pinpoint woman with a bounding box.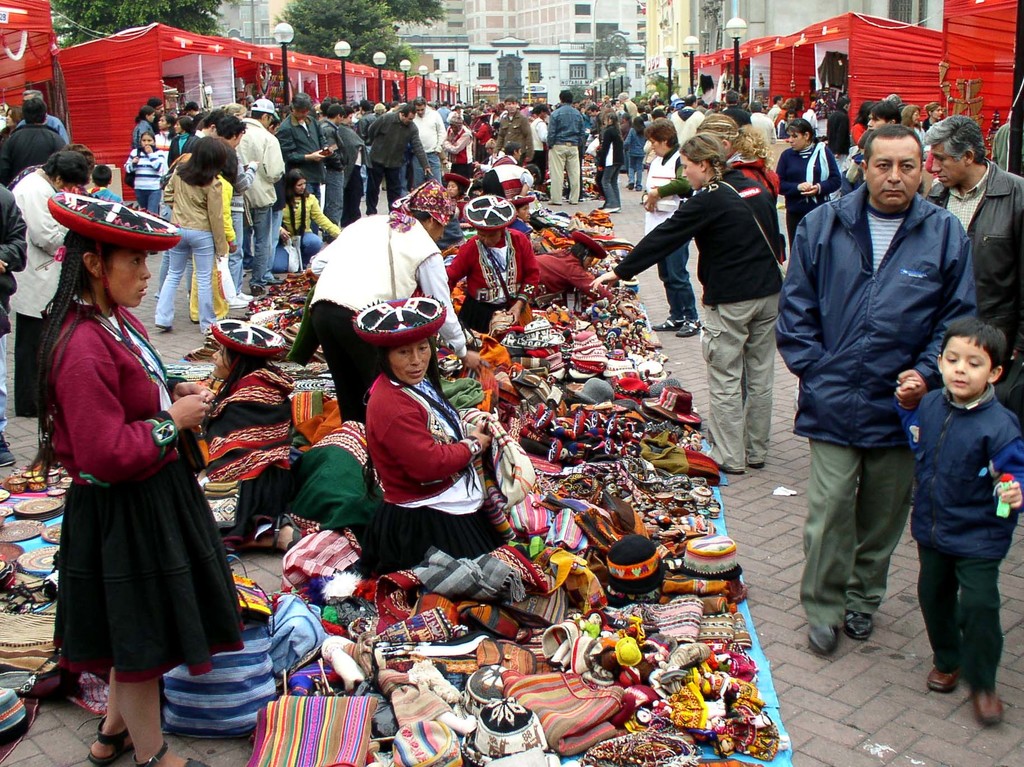
[803,101,819,132].
